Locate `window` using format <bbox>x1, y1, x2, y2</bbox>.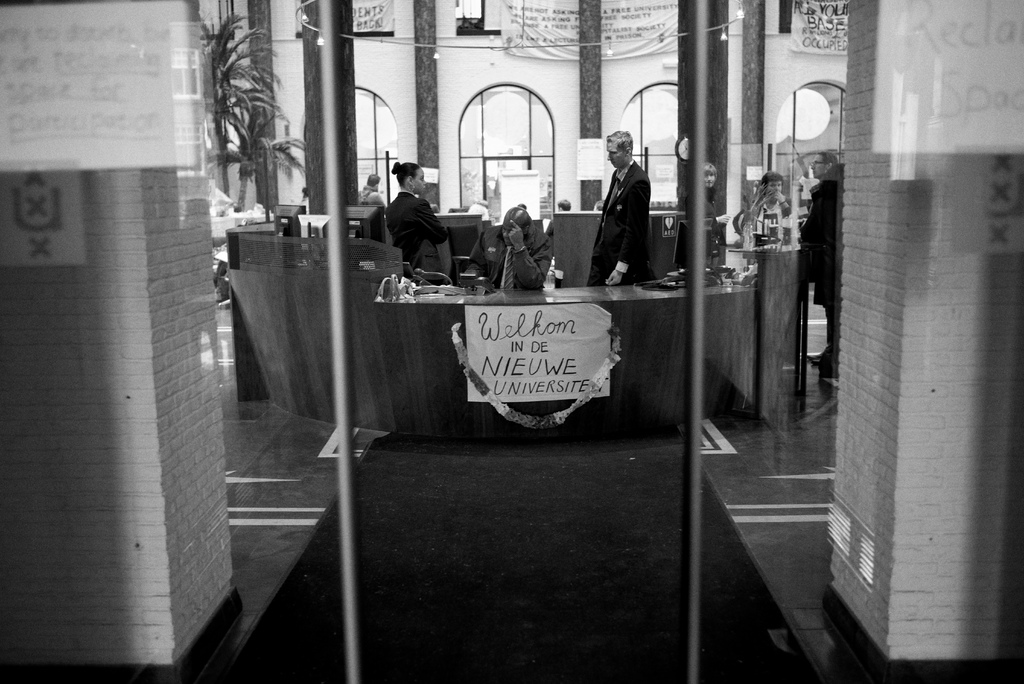
<bbox>456, 84, 556, 218</bbox>.
